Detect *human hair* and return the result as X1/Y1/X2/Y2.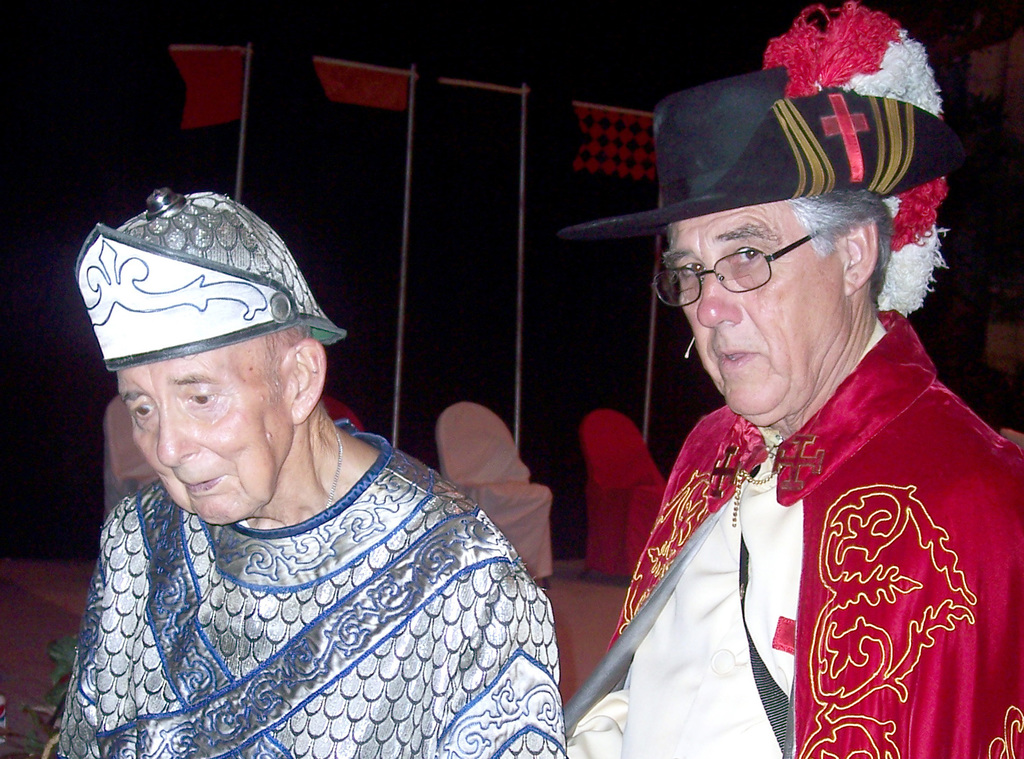
666/188/893/307.
